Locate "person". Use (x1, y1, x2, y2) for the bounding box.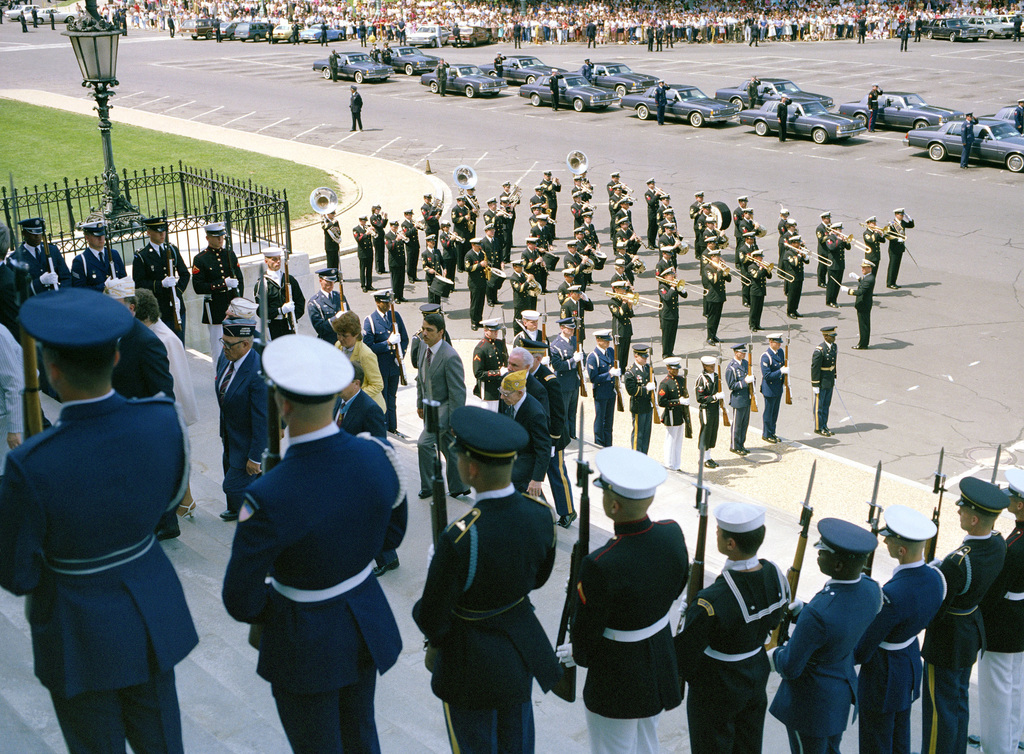
(1012, 98, 1023, 135).
